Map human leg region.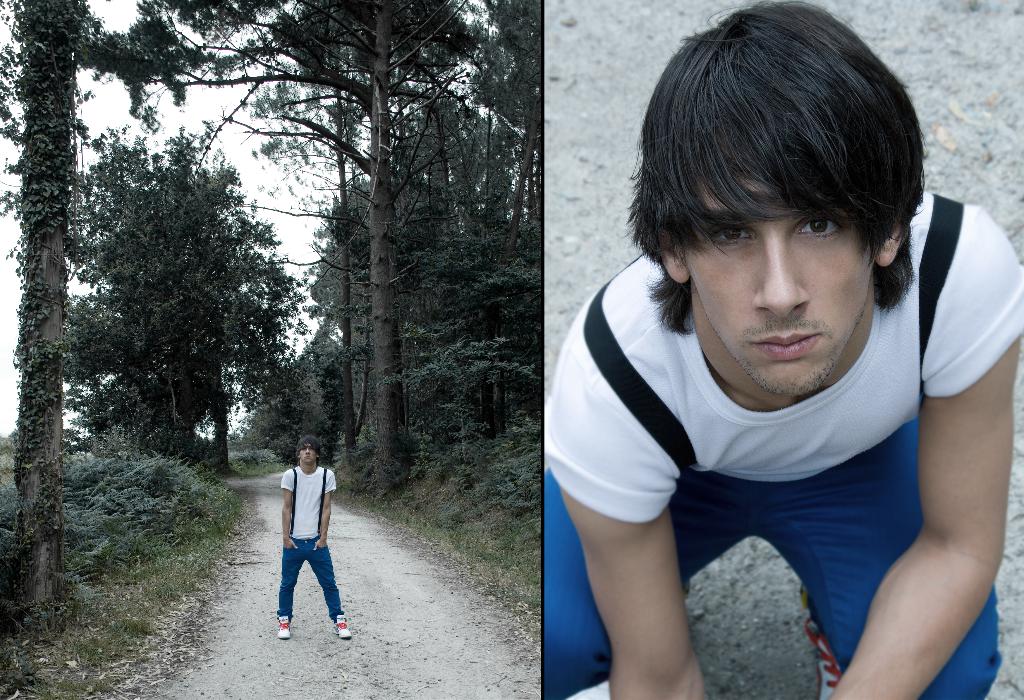
Mapped to locate(765, 421, 1002, 699).
